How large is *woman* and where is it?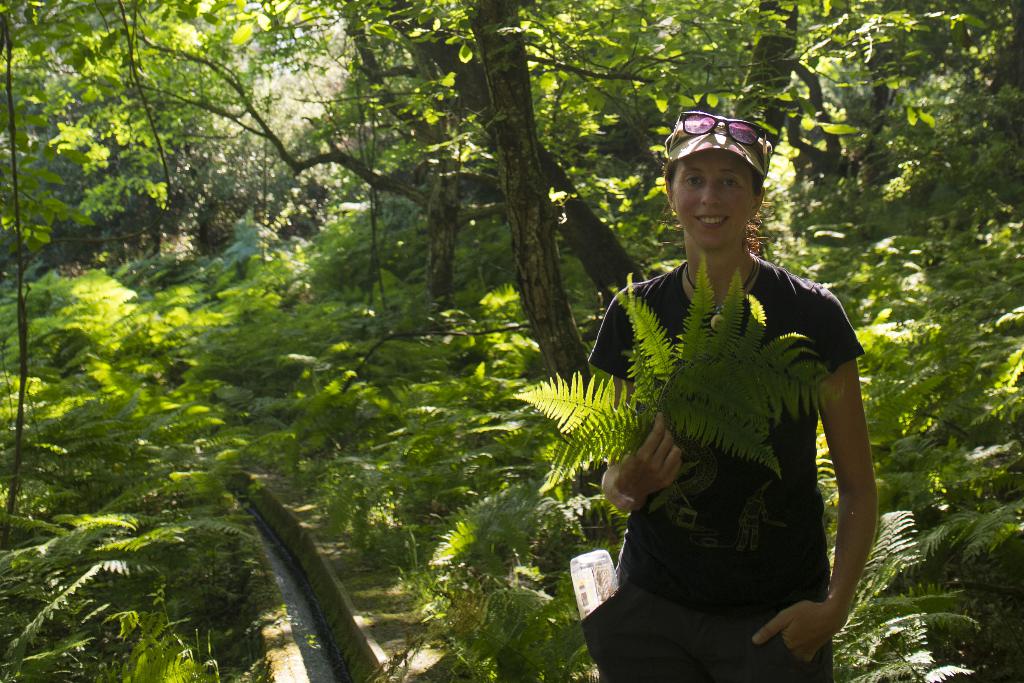
Bounding box: {"left": 553, "top": 106, "right": 876, "bottom": 680}.
